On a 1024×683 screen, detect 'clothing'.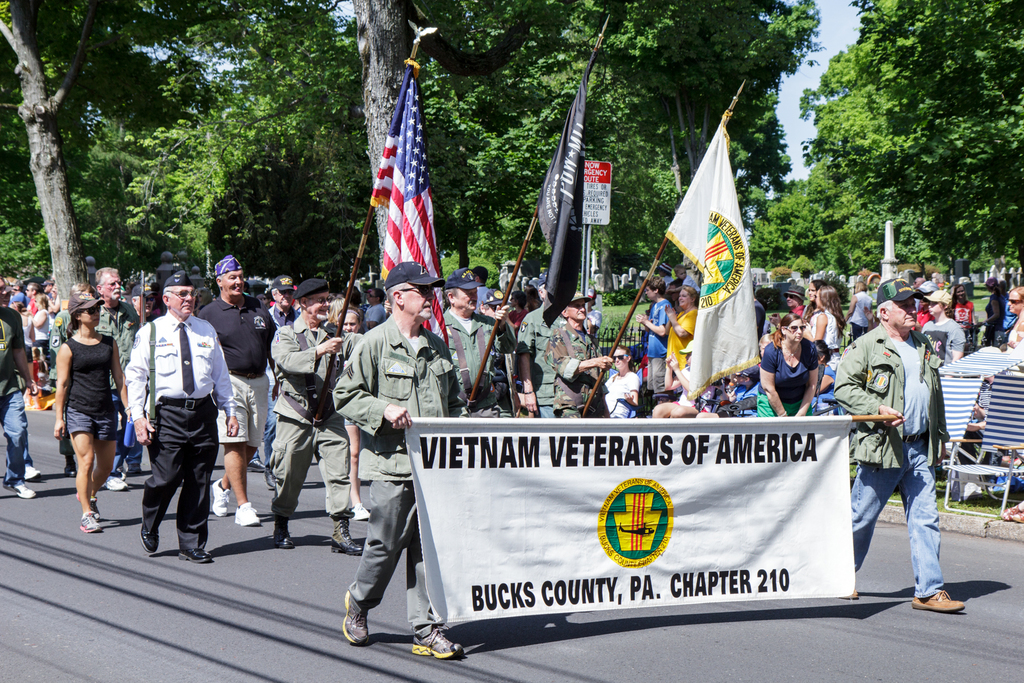
[left=436, top=309, right=518, bottom=428].
